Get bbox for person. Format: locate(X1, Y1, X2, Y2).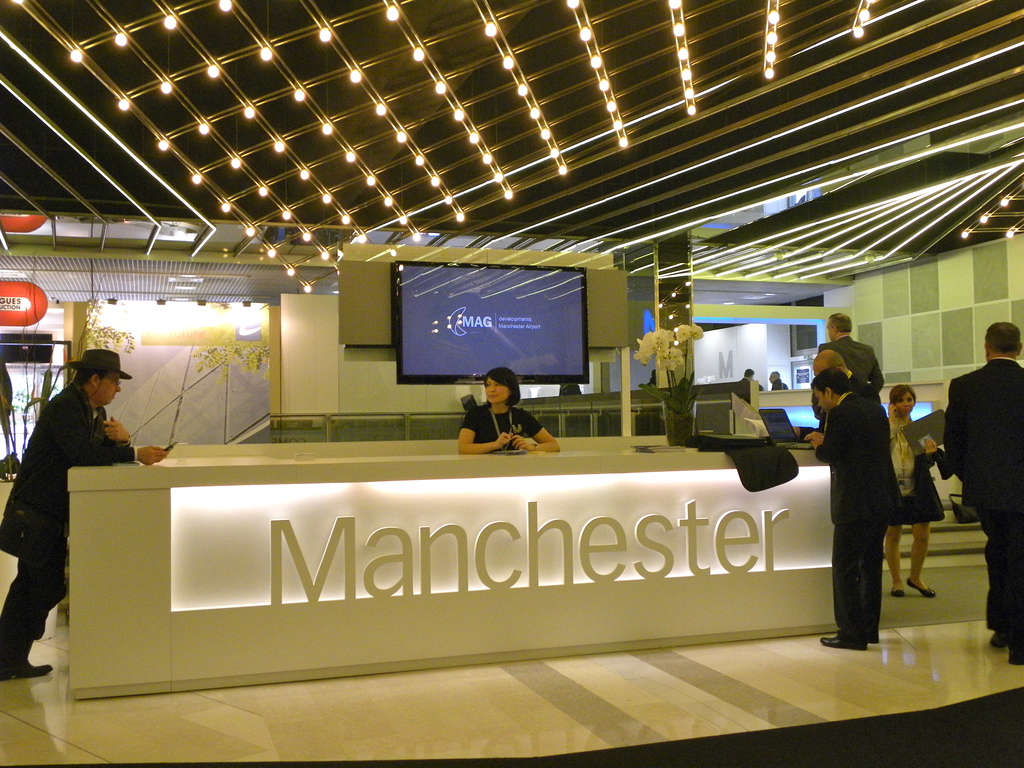
locate(0, 346, 170, 685).
